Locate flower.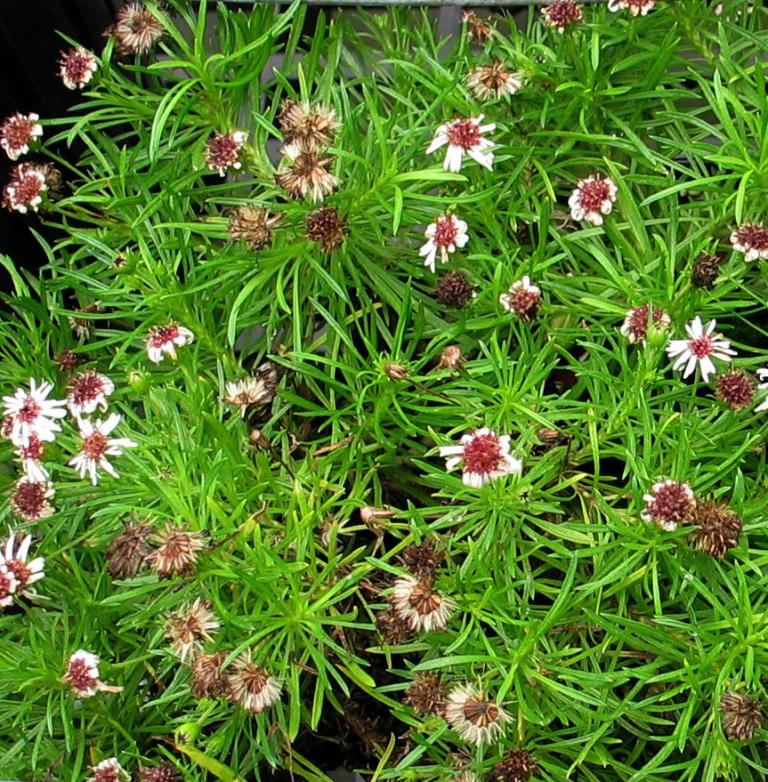
Bounding box: 402/671/446/712.
